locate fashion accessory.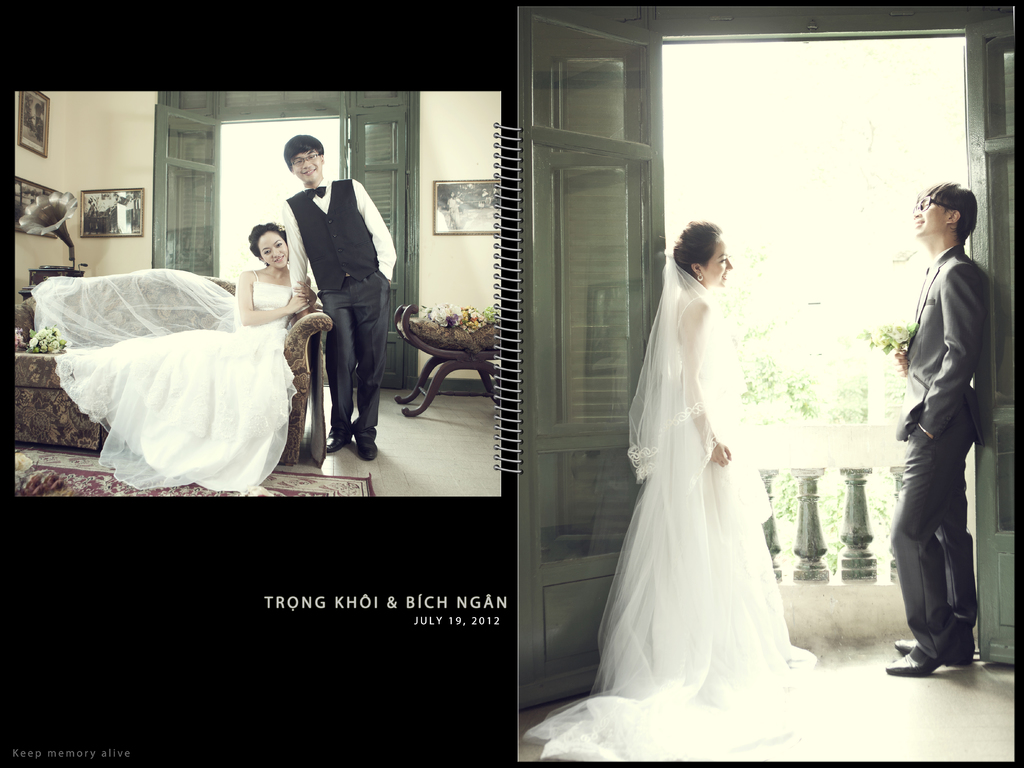
Bounding box: 696,271,705,284.
